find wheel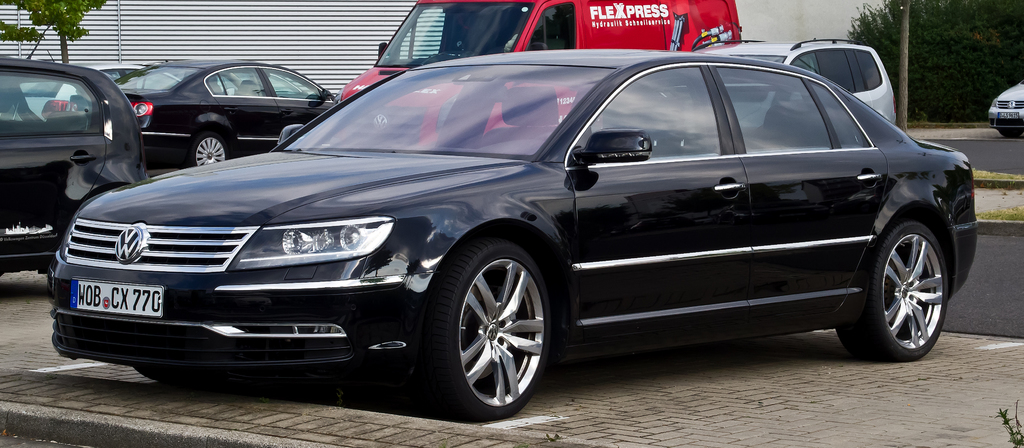
x1=428 y1=233 x2=555 y2=408
